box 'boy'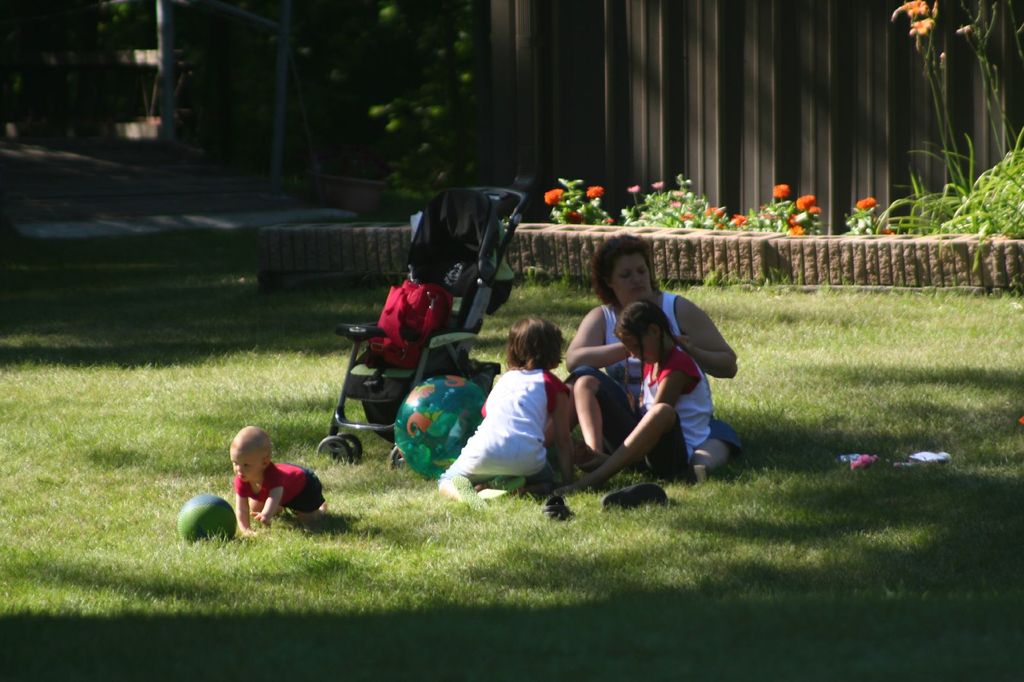
crop(198, 434, 325, 536)
